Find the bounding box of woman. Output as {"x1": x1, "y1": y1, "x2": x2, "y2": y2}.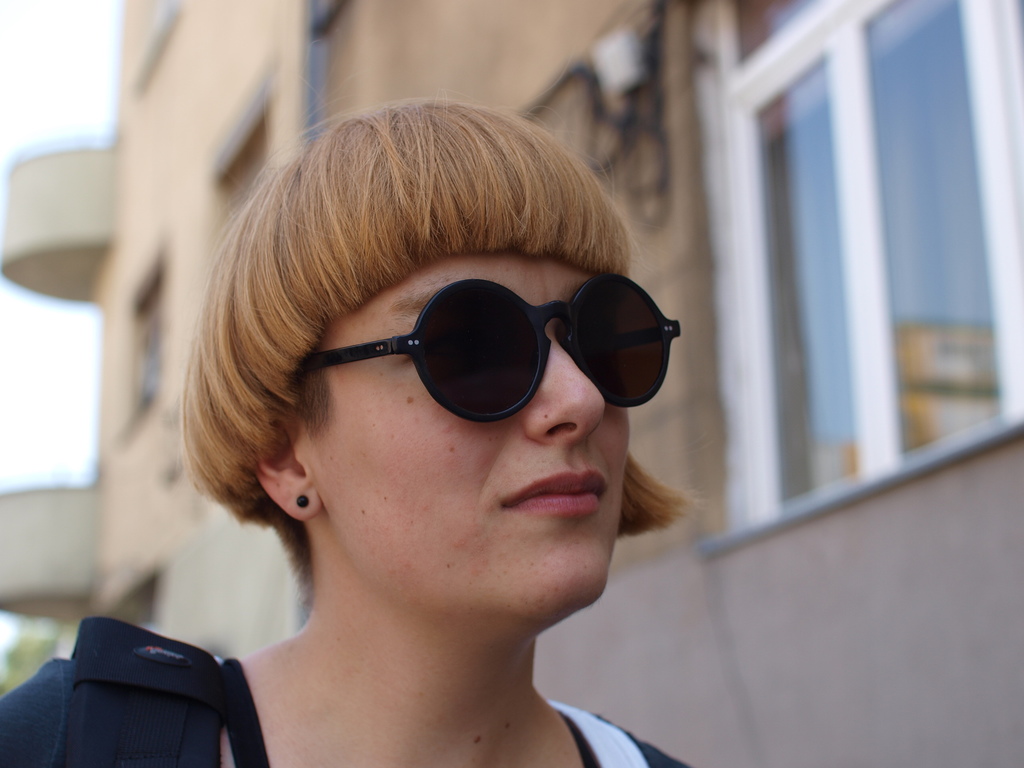
{"x1": 90, "y1": 63, "x2": 769, "y2": 767}.
